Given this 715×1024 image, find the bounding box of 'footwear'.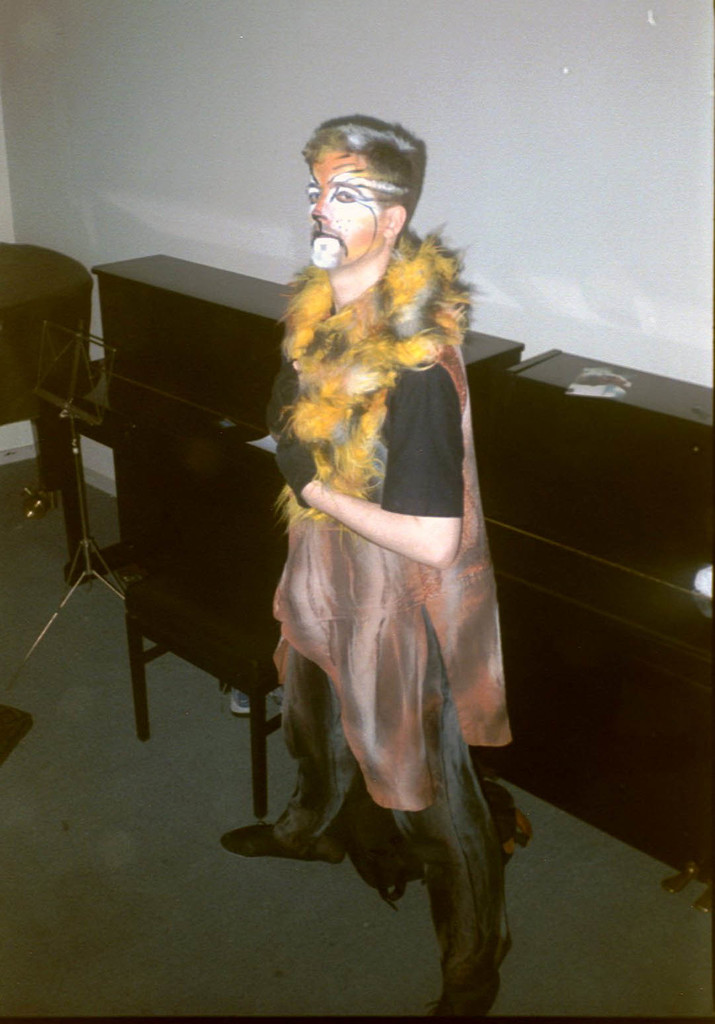
[423,974,502,1023].
